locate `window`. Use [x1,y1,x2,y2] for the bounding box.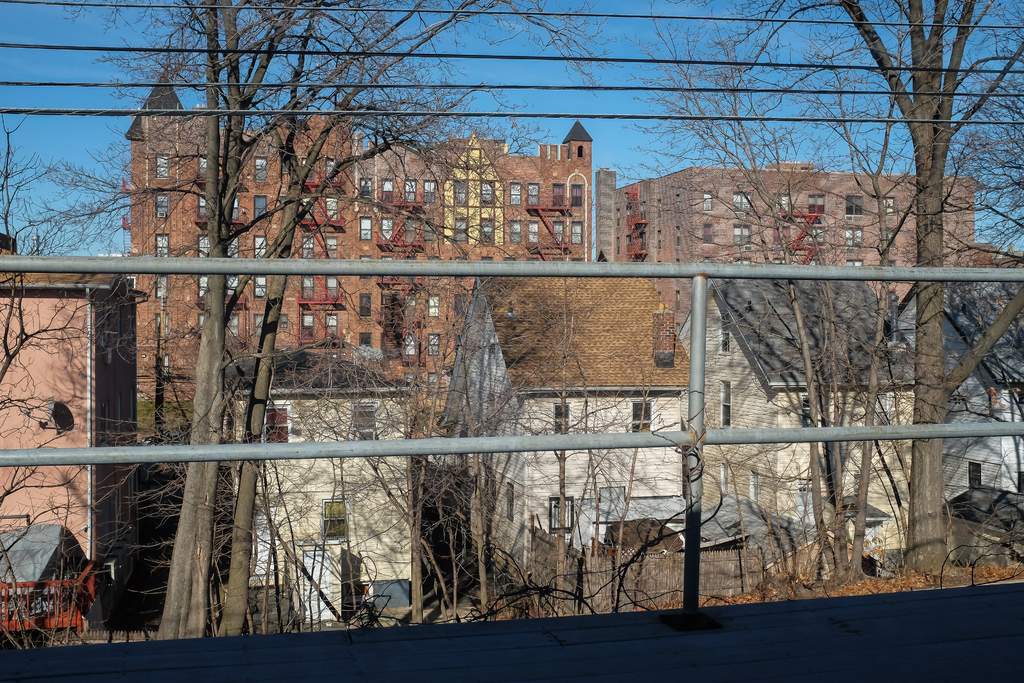
[966,457,980,486].
